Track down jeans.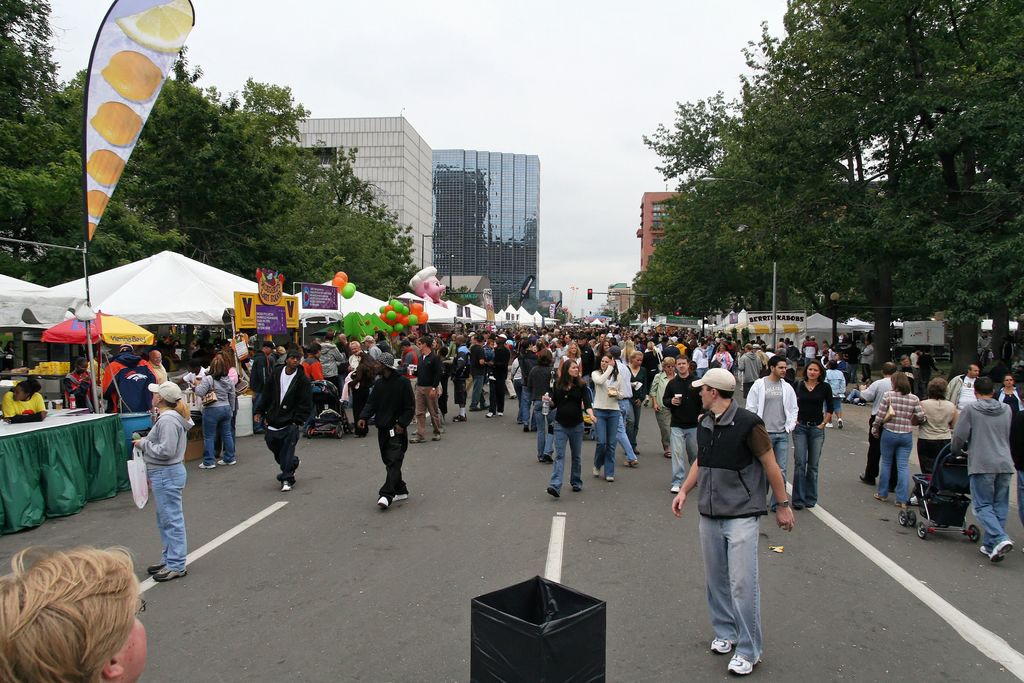
Tracked to <region>592, 407, 616, 470</region>.
